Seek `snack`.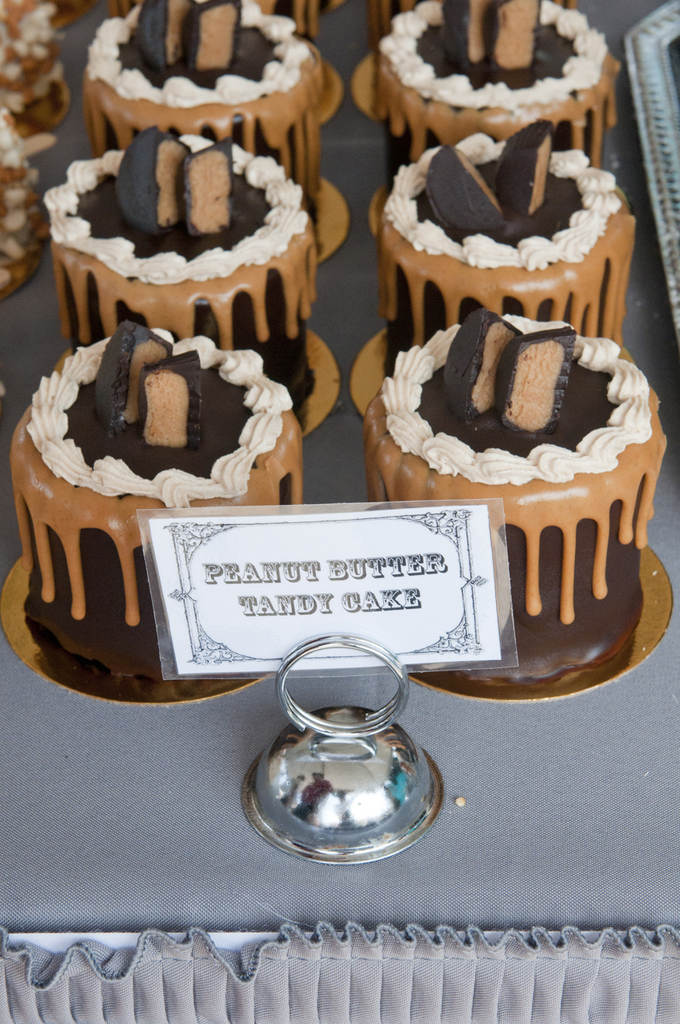
region(373, 0, 613, 163).
